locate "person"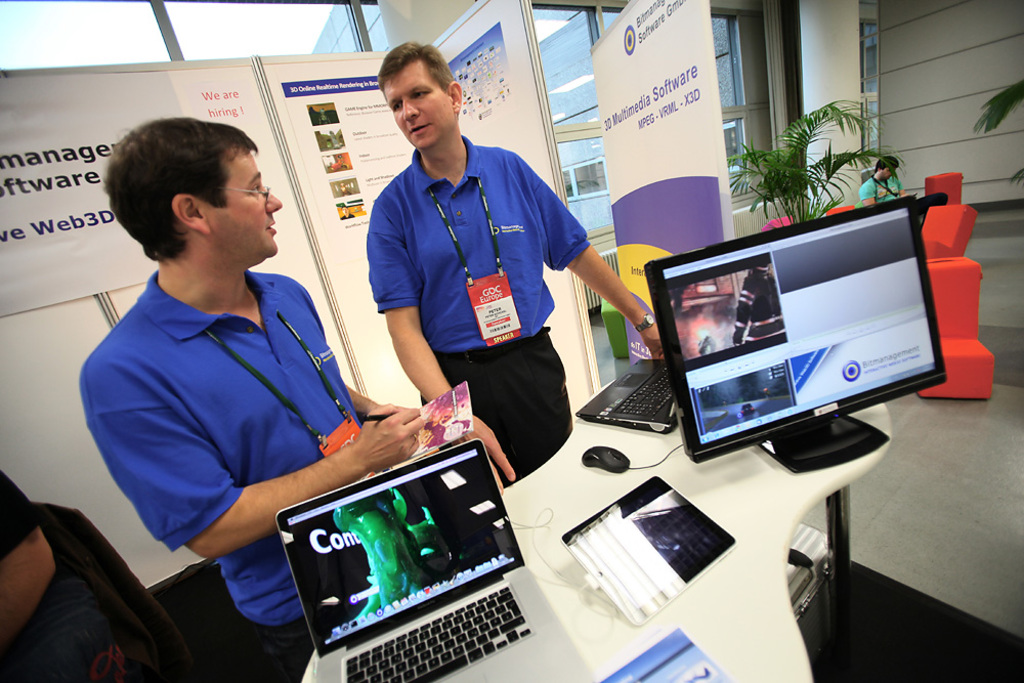
(855,152,947,224)
